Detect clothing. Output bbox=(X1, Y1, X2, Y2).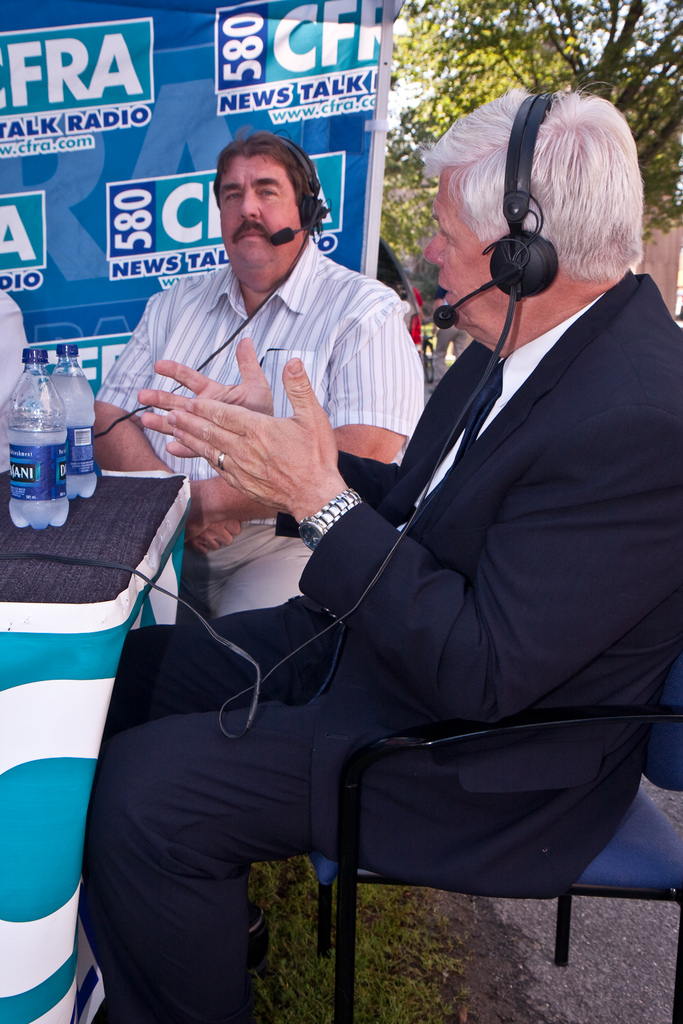
bbox=(0, 292, 28, 474).
